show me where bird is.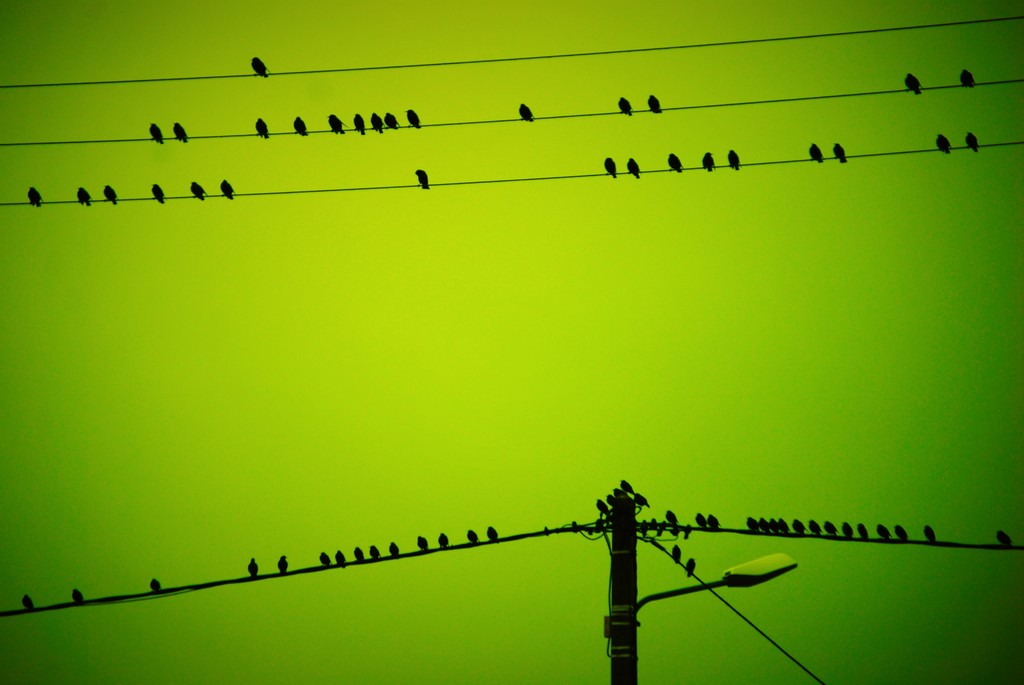
bird is at [left=685, top=559, right=696, bottom=579].
